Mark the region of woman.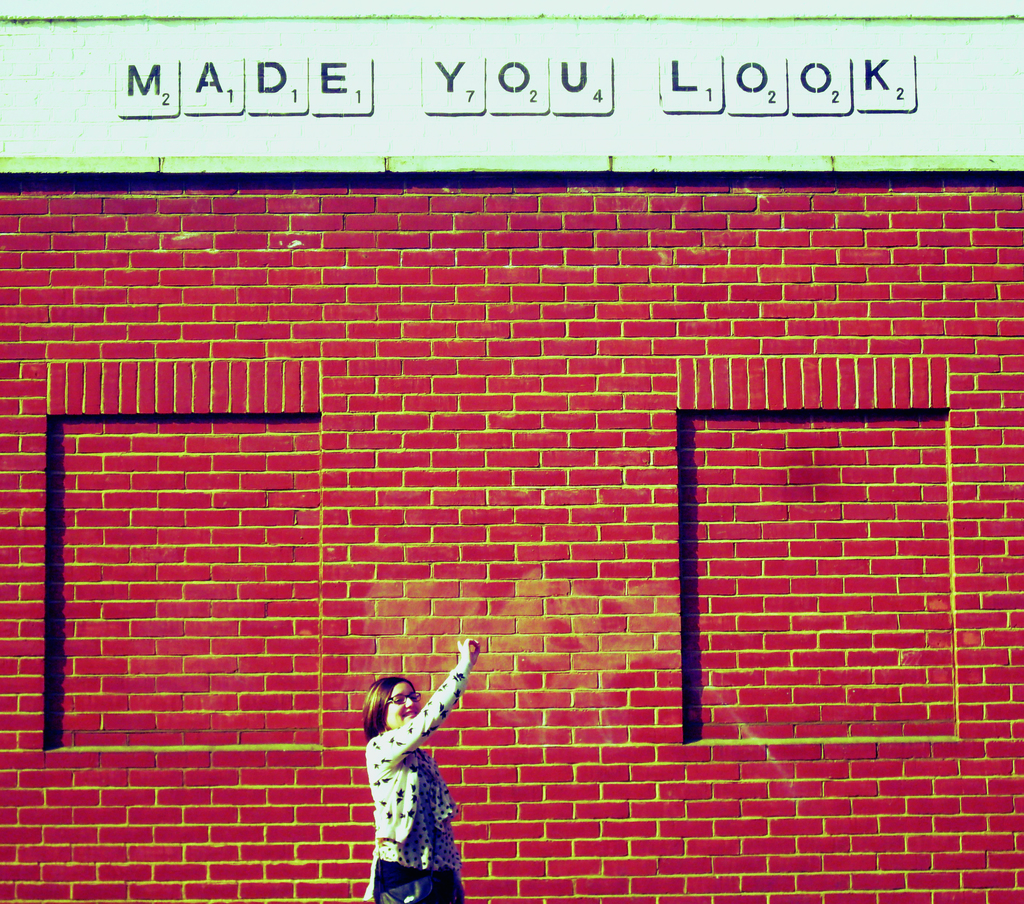
Region: crop(361, 634, 487, 895).
